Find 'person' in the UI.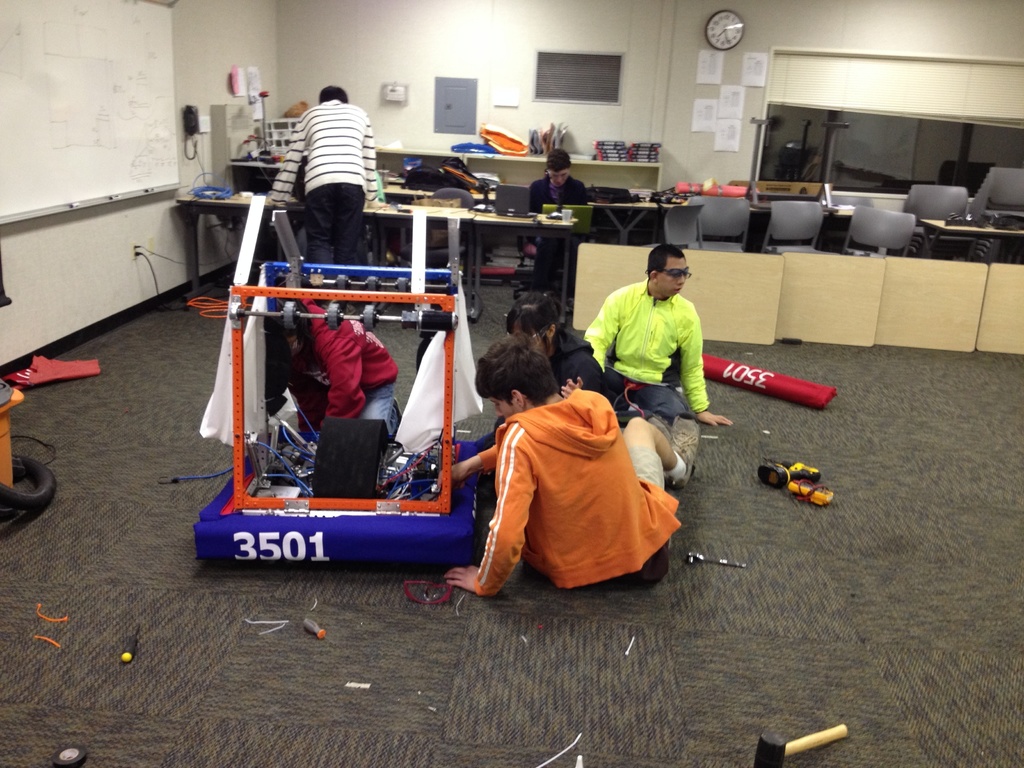
UI element at crop(529, 144, 591, 307).
